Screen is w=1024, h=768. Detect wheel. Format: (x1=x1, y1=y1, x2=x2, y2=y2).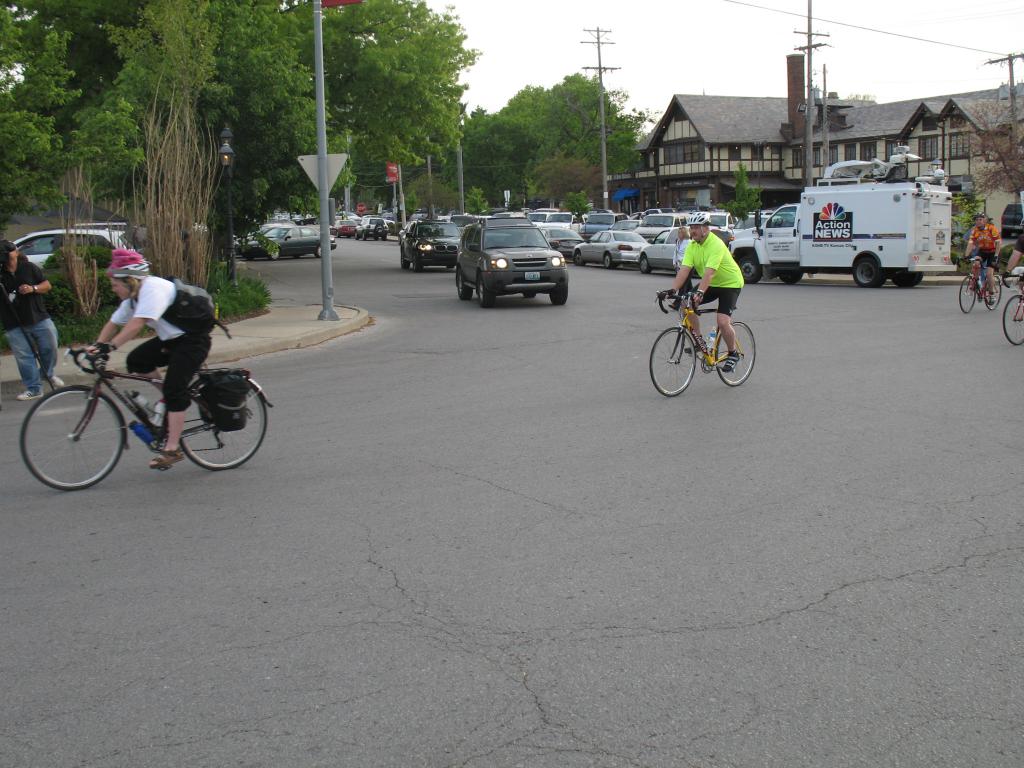
(x1=163, y1=375, x2=275, y2=476).
